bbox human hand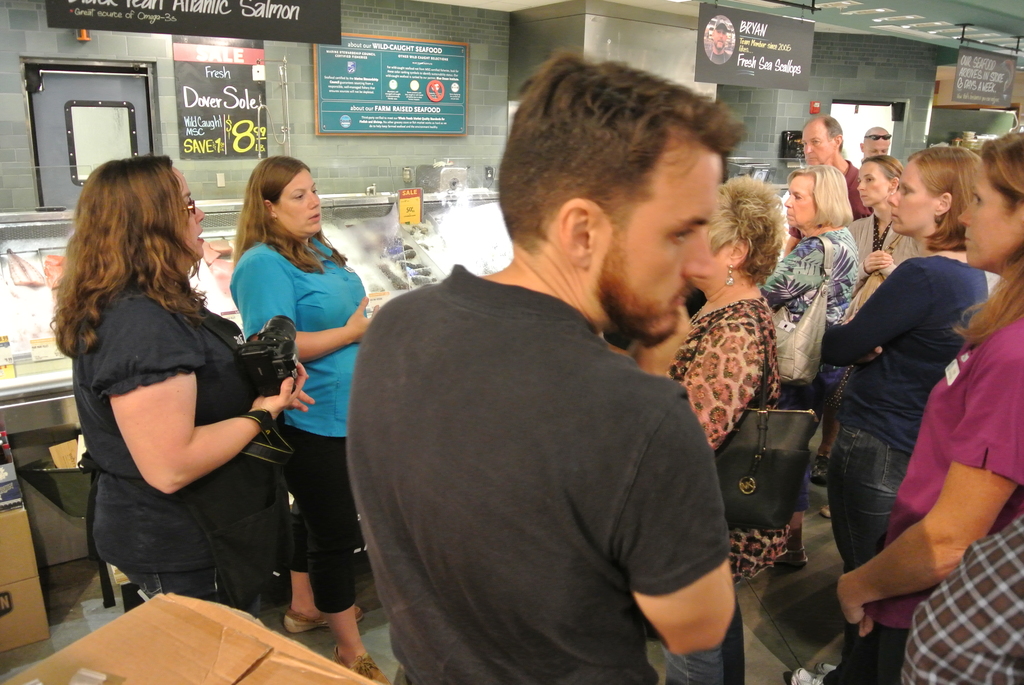
BBox(856, 345, 884, 368)
